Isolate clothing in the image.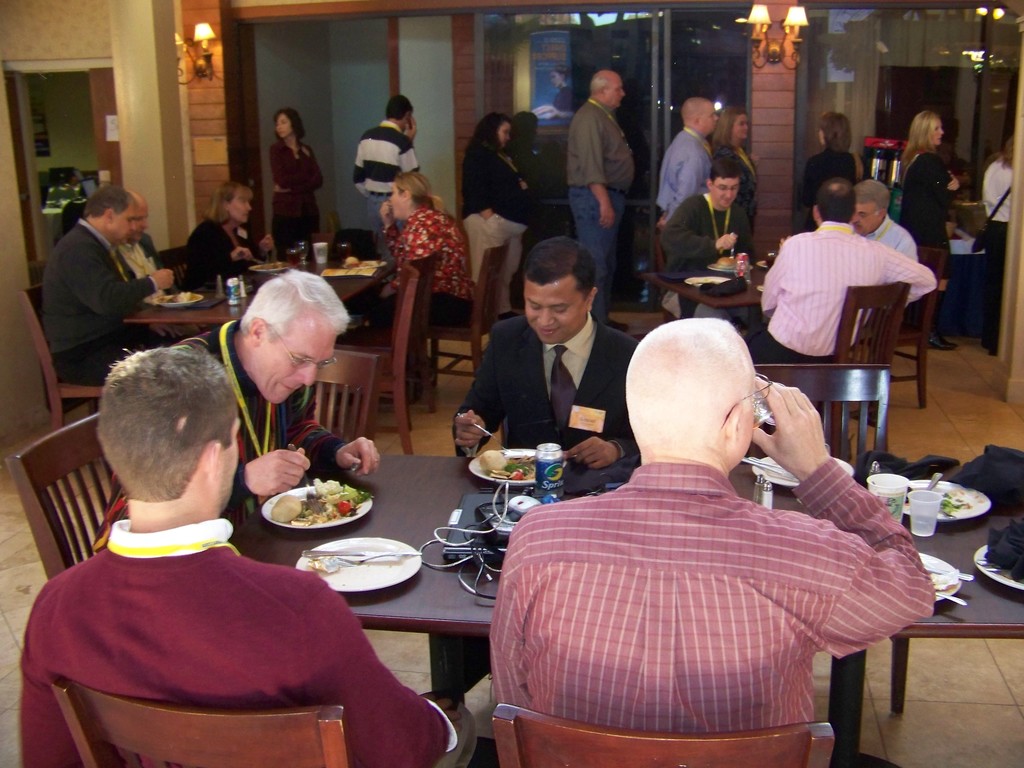
Isolated region: x1=349 y1=110 x2=420 y2=255.
